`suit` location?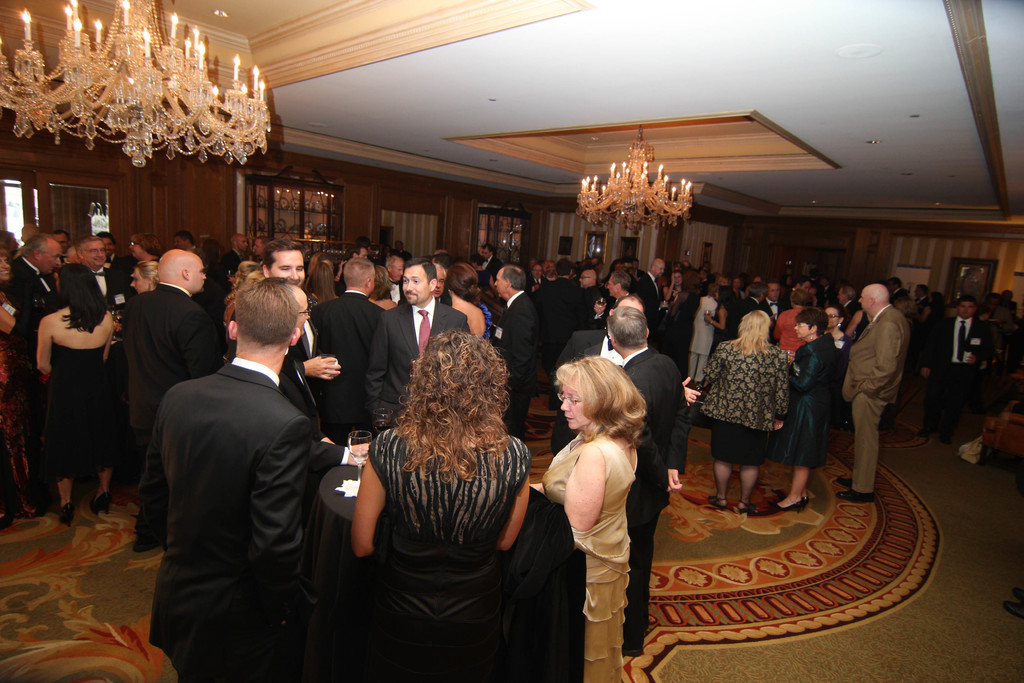
624,349,691,642
